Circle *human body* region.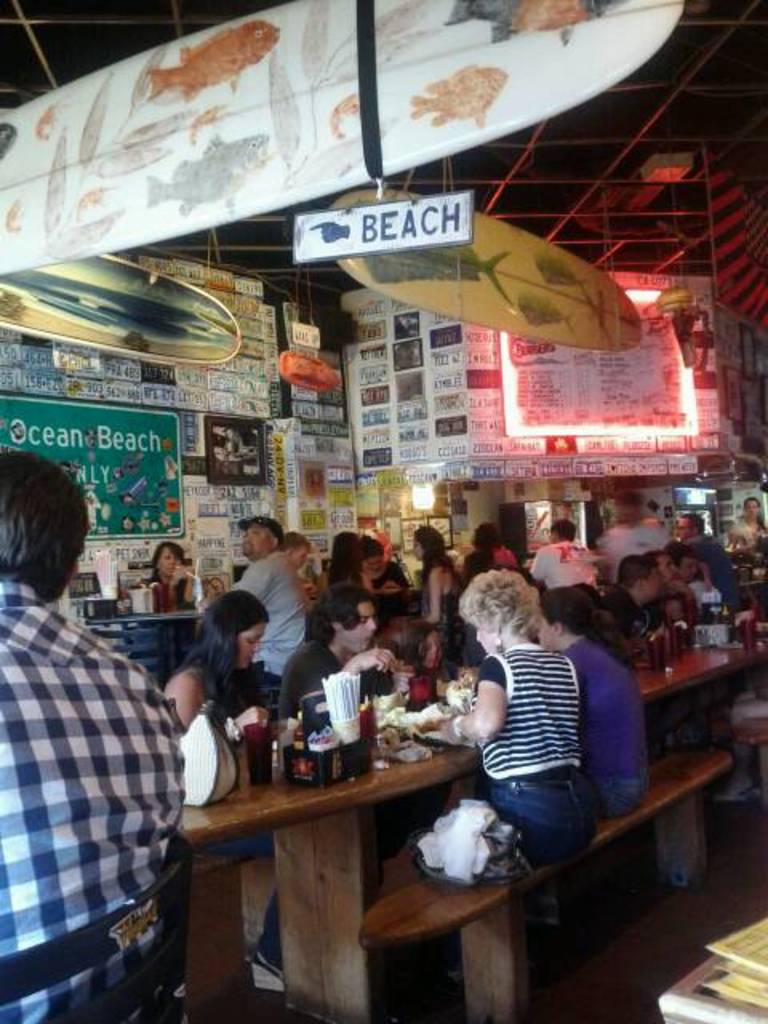
Region: rect(528, 514, 598, 595).
